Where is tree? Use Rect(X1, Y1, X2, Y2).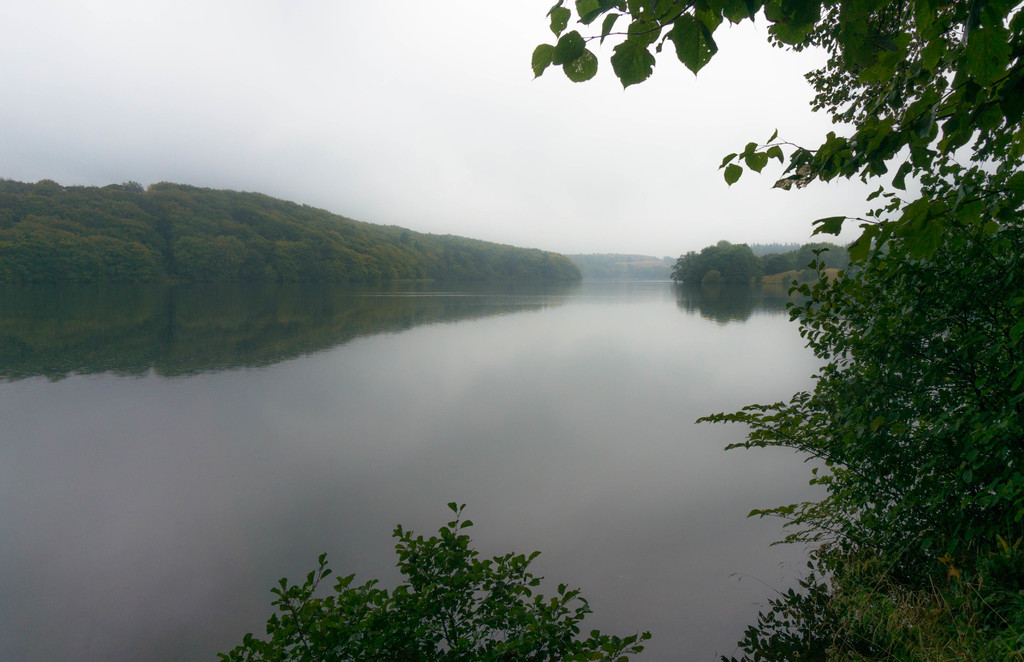
Rect(207, 502, 649, 661).
